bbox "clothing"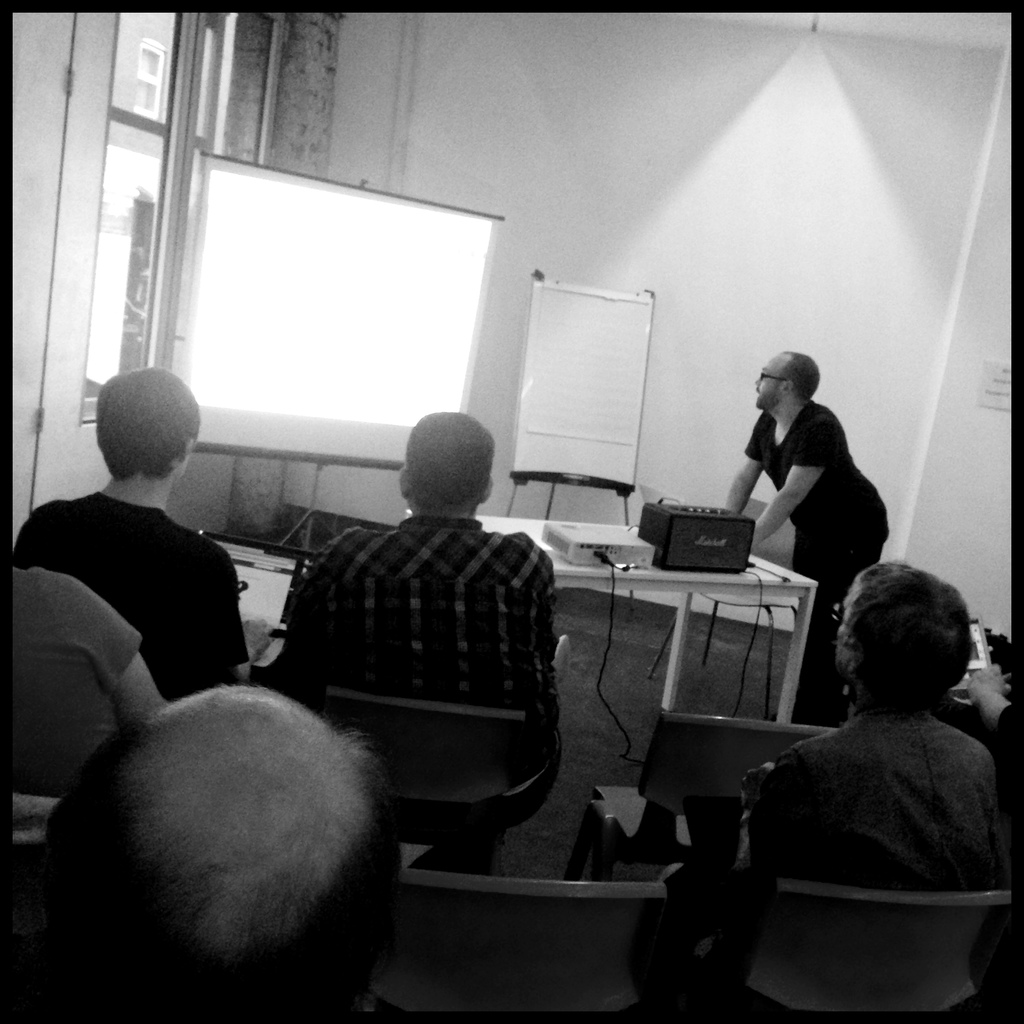
[741,402,892,700]
